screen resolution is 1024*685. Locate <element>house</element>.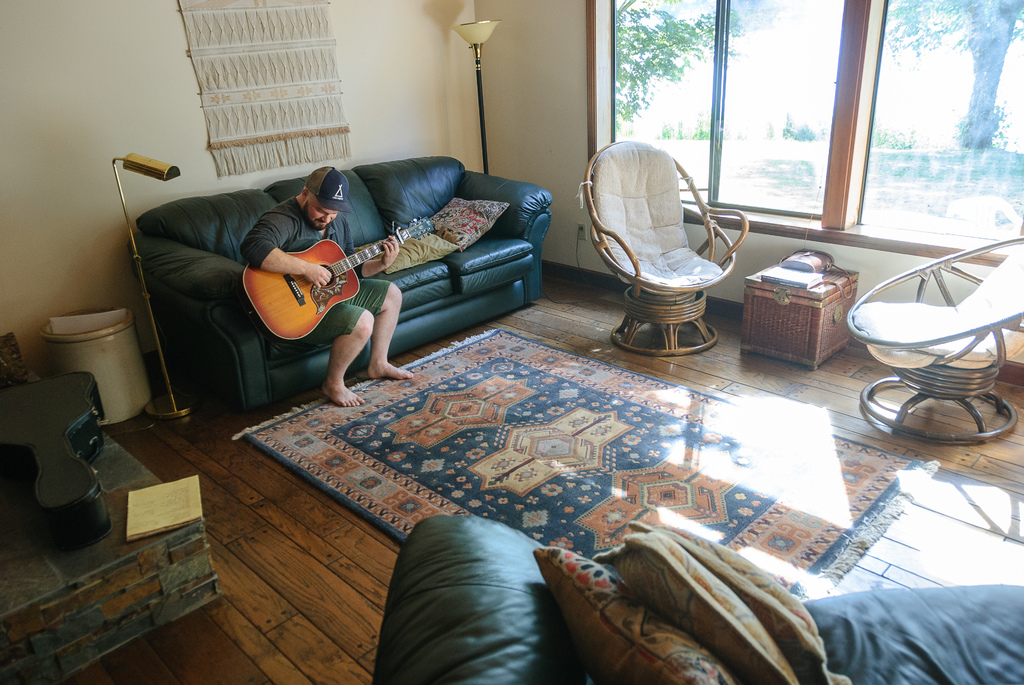
l=0, t=0, r=1020, b=684.
